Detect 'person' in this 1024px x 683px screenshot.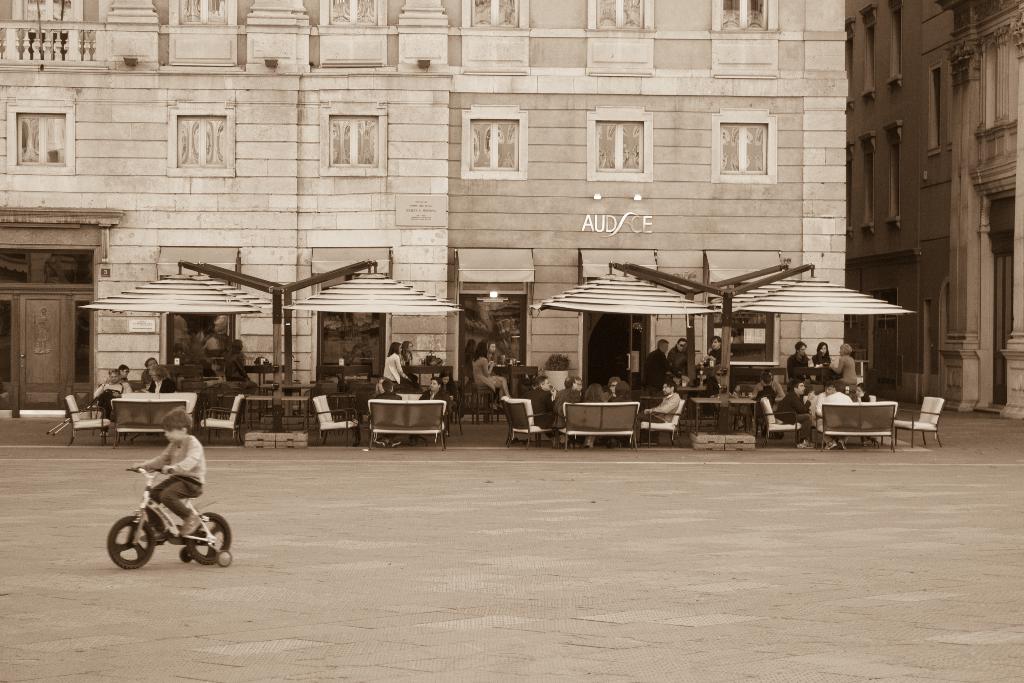
Detection: bbox(124, 407, 205, 544).
